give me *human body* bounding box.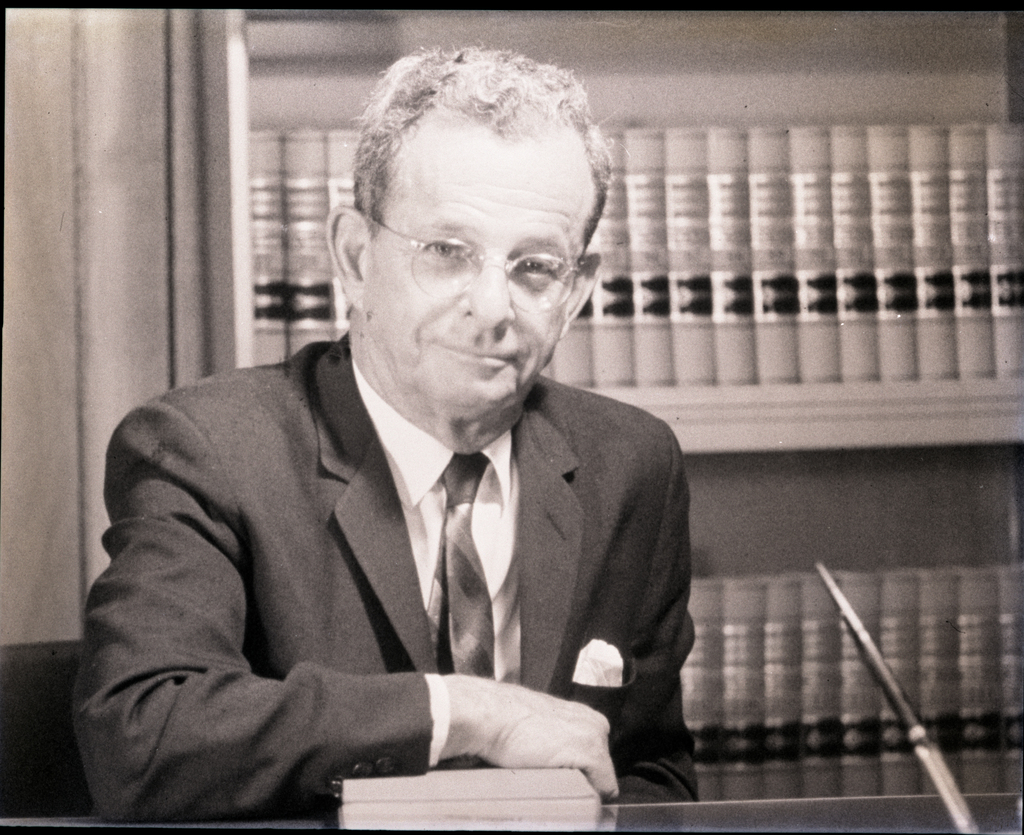
crop(74, 83, 752, 834).
